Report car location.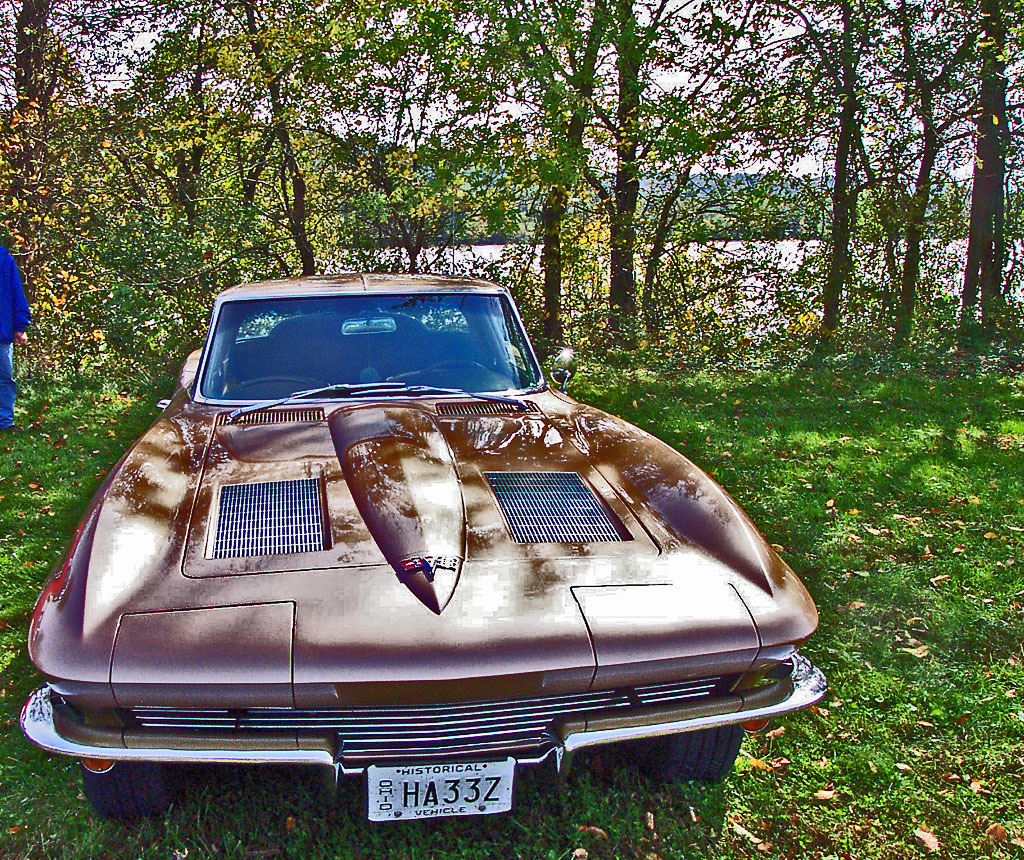
Report: locate(32, 291, 812, 844).
